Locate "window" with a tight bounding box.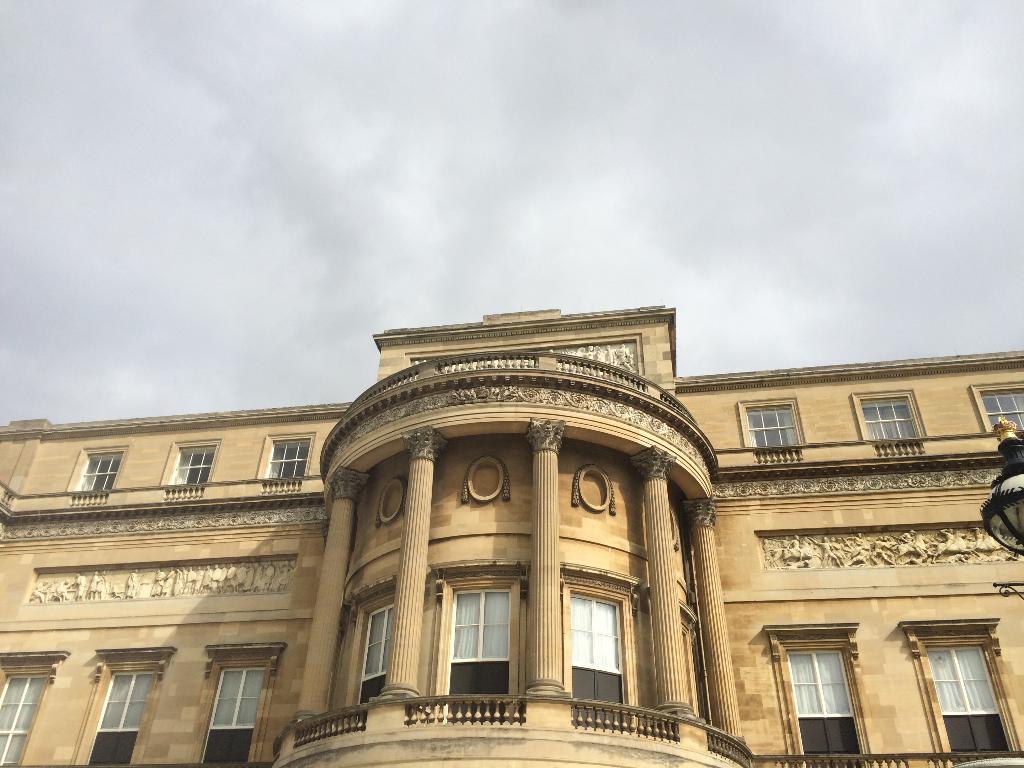
l=170, t=445, r=216, b=487.
